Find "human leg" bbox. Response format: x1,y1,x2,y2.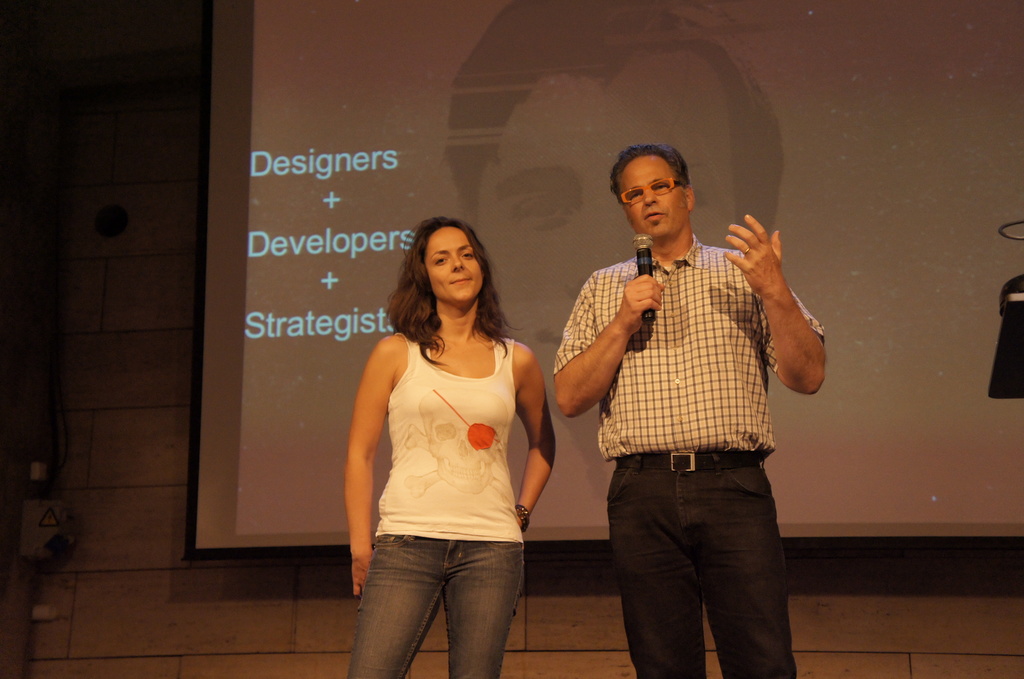
588,458,694,678.
